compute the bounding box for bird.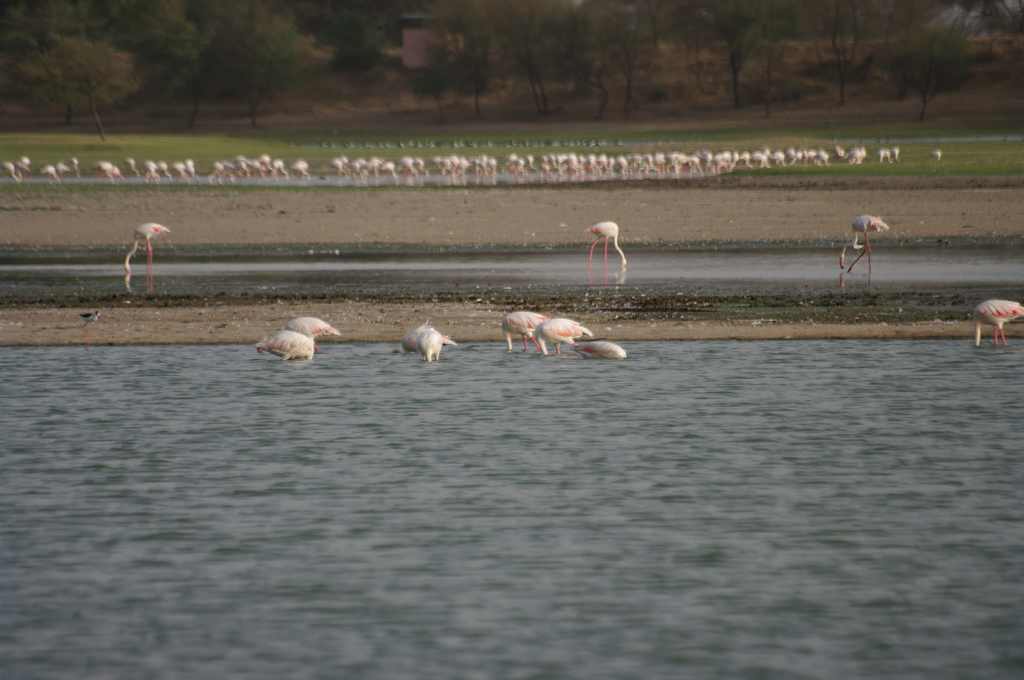
region(961, 293, 1023, 345).
